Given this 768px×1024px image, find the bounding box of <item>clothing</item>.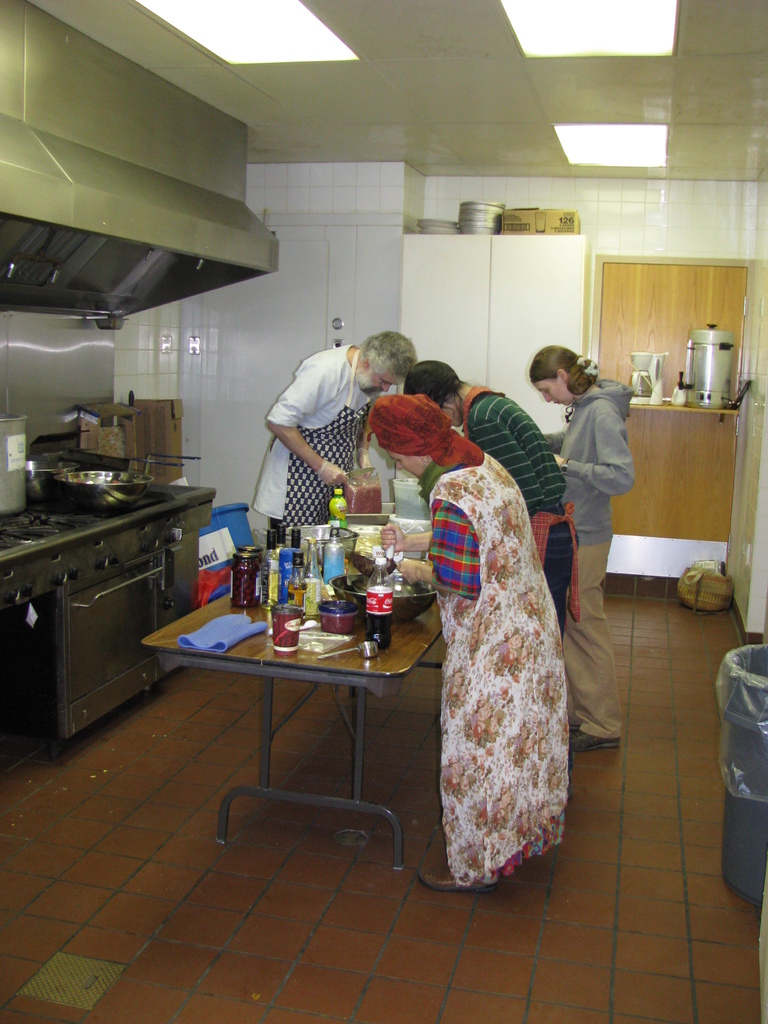
detection(560, 376, 630, 737).
